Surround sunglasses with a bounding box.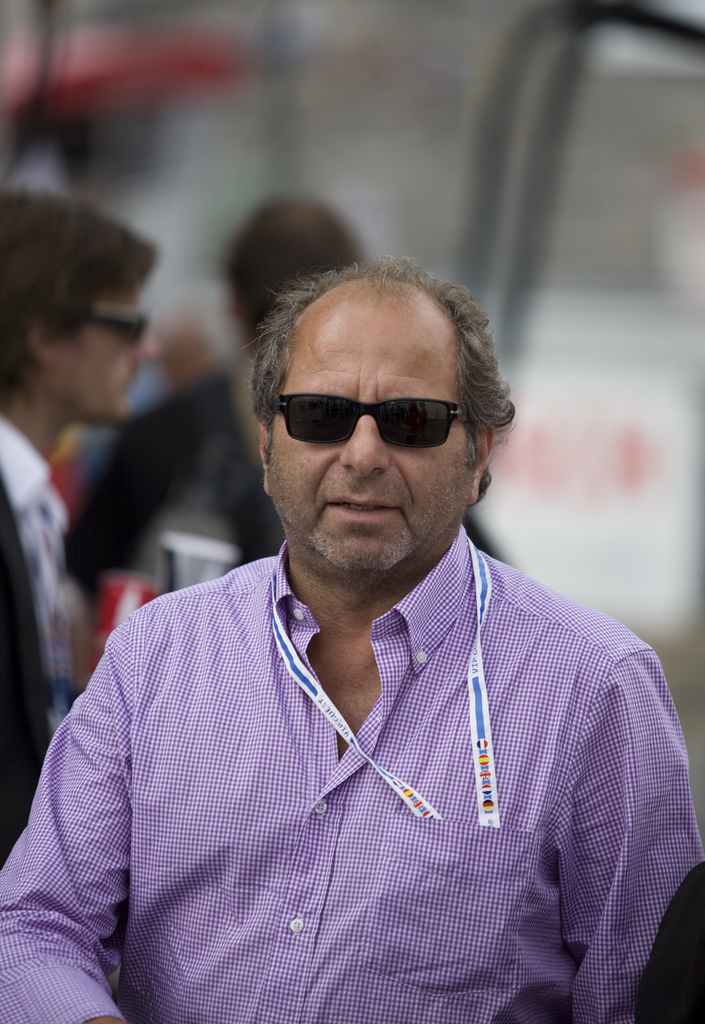
bbox(96, 303, 151, 350).
